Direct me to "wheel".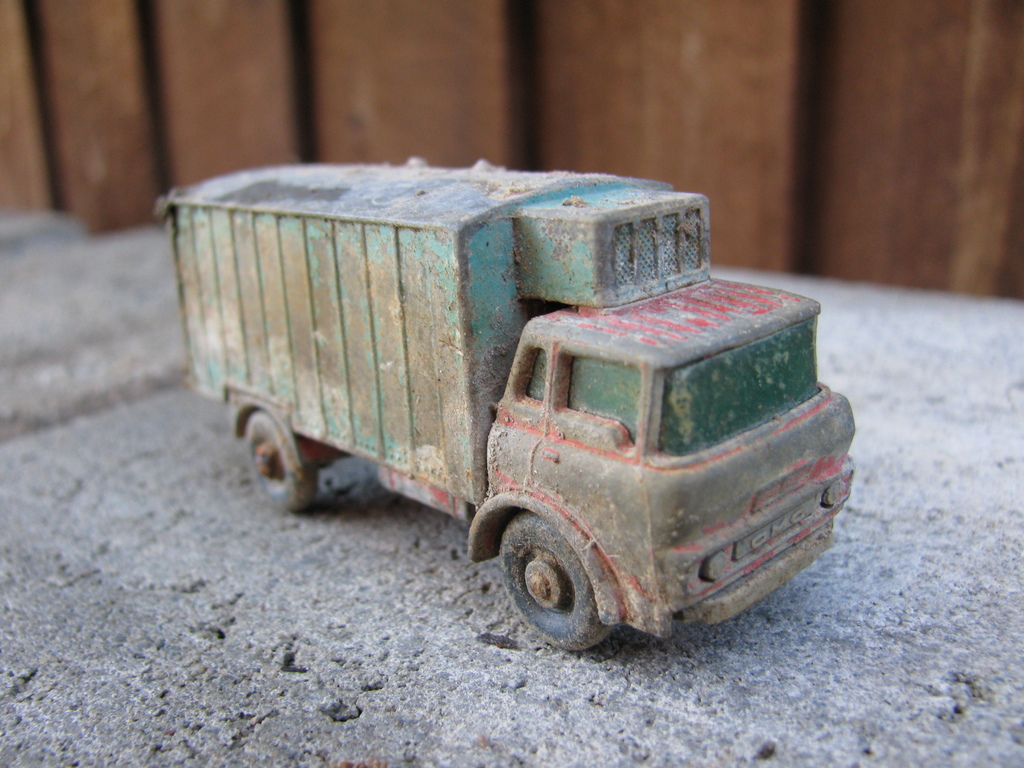
Direction: Rect(240, 406, 317, 502).
